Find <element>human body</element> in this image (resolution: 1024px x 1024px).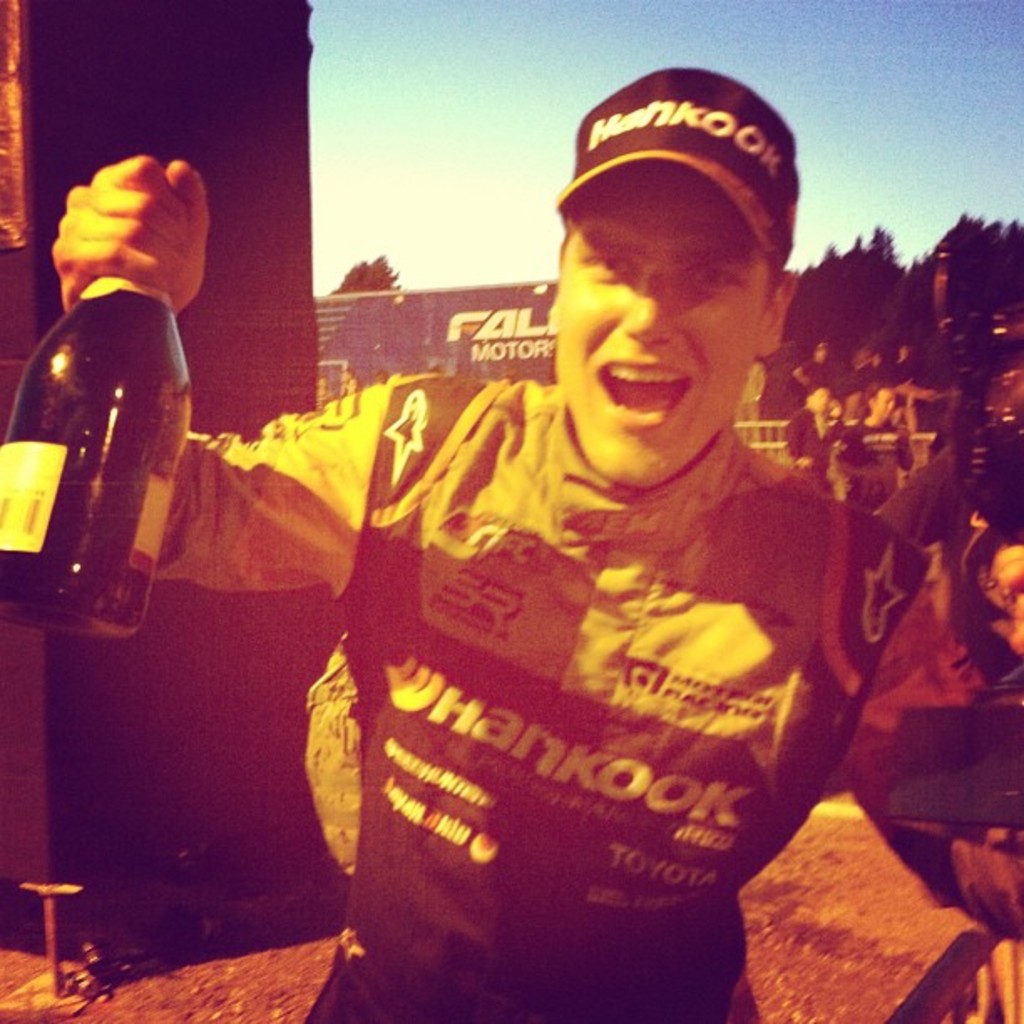
<bbox>795, 373, 843, 475</bbox>.
